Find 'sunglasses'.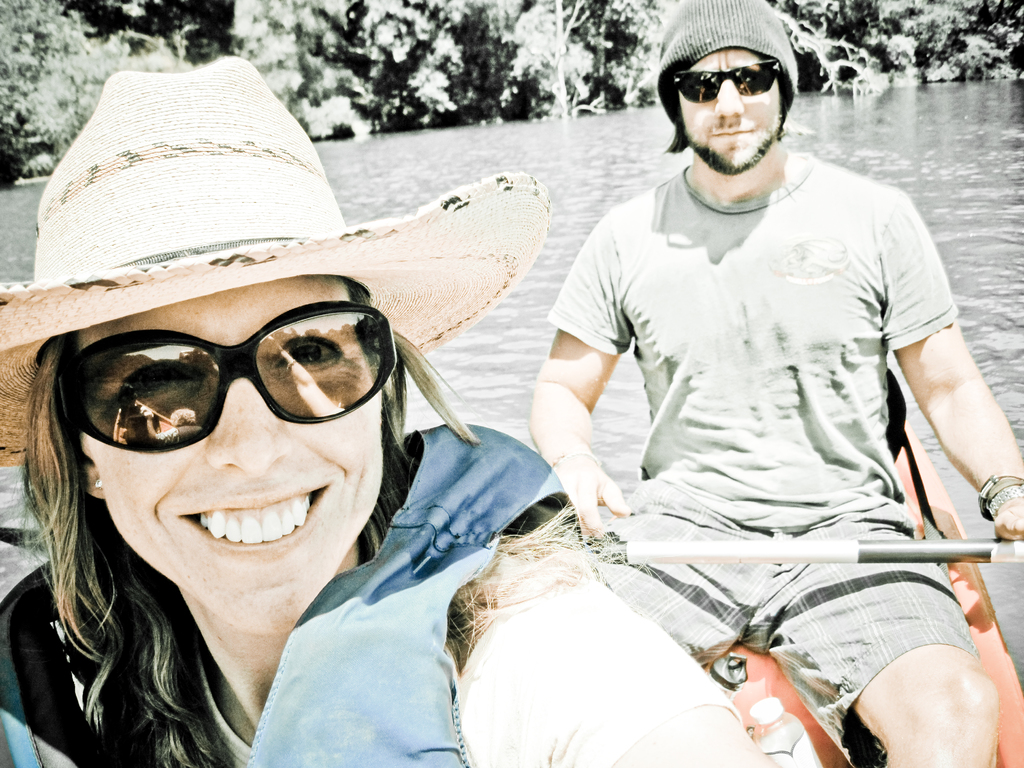
pyautogui.locateOnScreen(64, 305, 396, 452).
